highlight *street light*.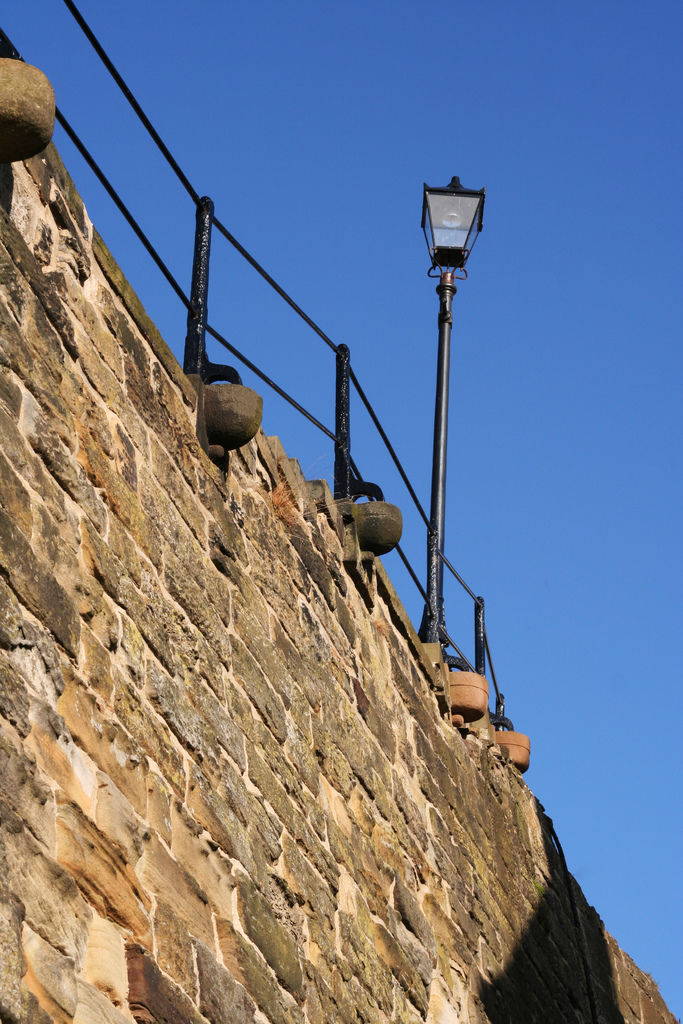
Highlighted region: 426,175,489,641.
